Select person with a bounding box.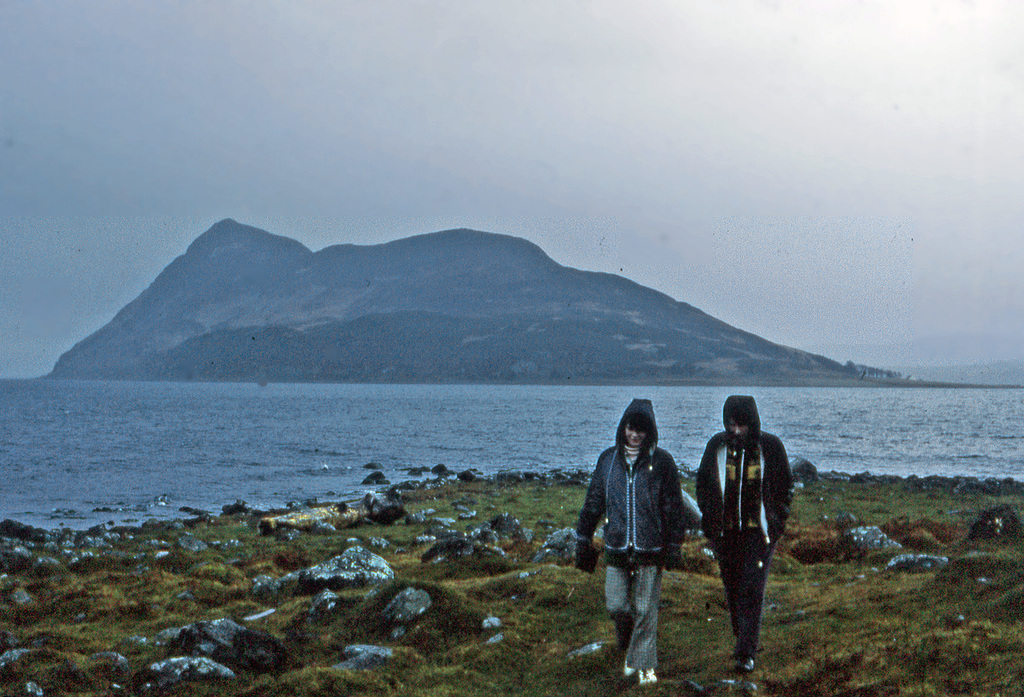
left=702, top=387, right=796, bottom=684.
